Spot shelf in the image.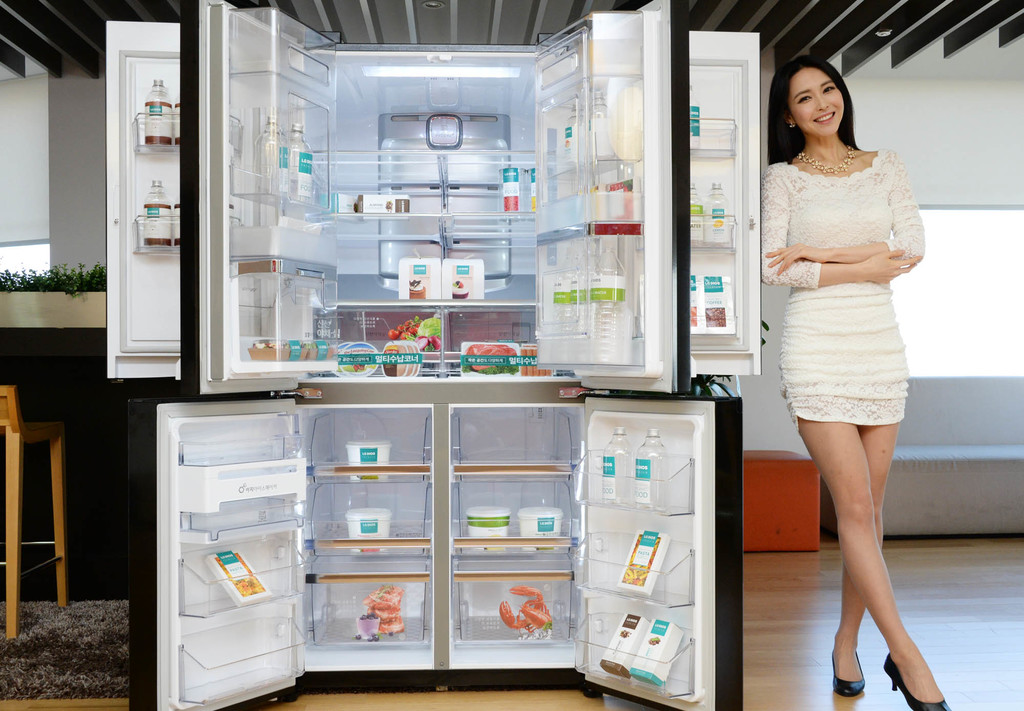
shelf found at left=324, top=307, right=463, bottom=374.
